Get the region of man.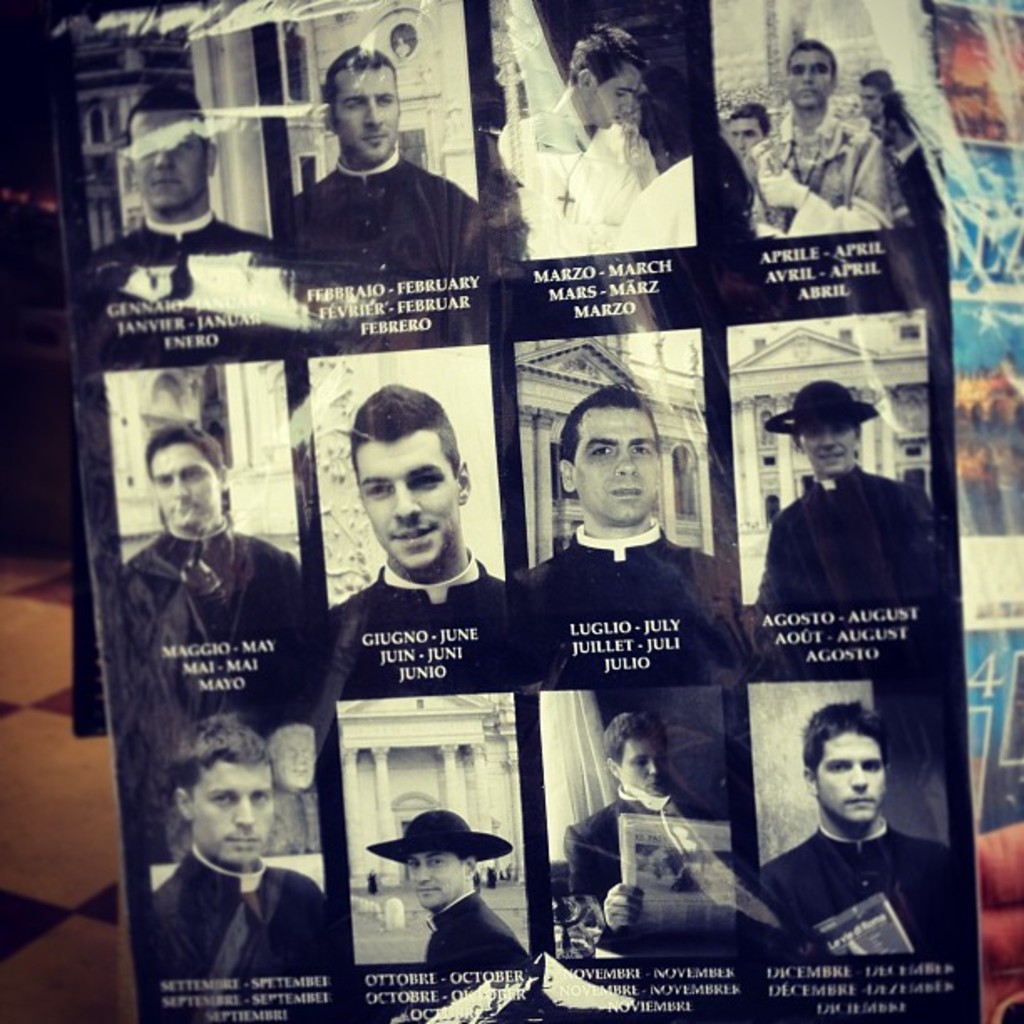
{"left": 529, "top": 388, "right": 723, "bottom": 617}.
